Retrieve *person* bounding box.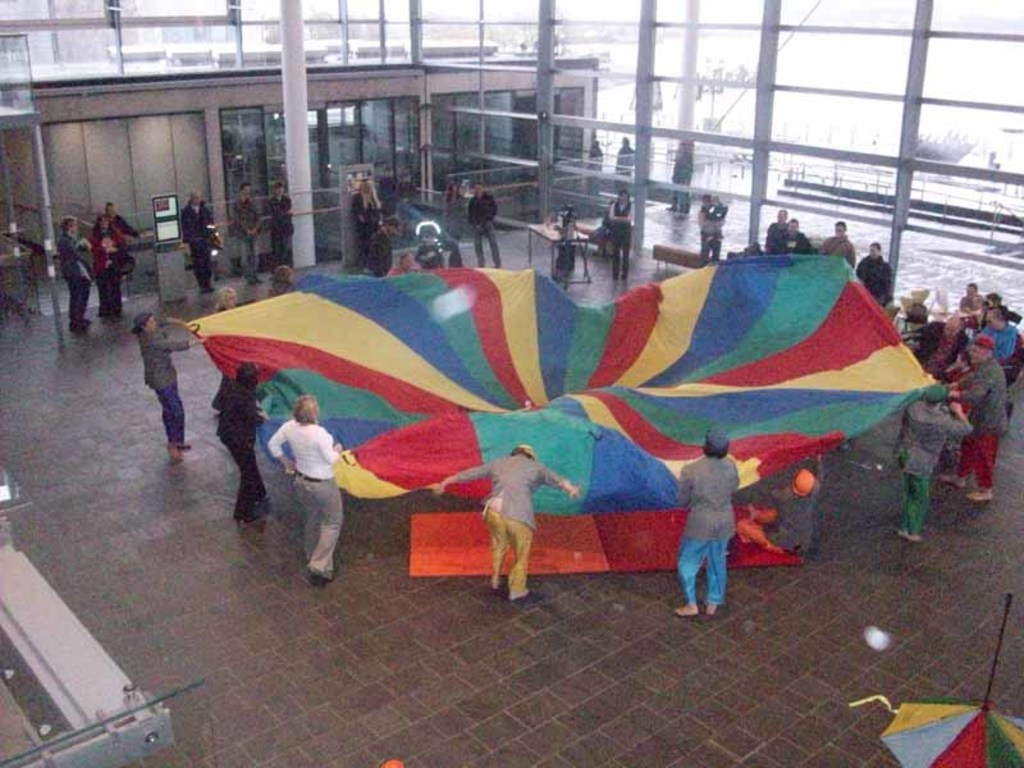
Bounding box: l=132, t=310, r=209, b=465.
